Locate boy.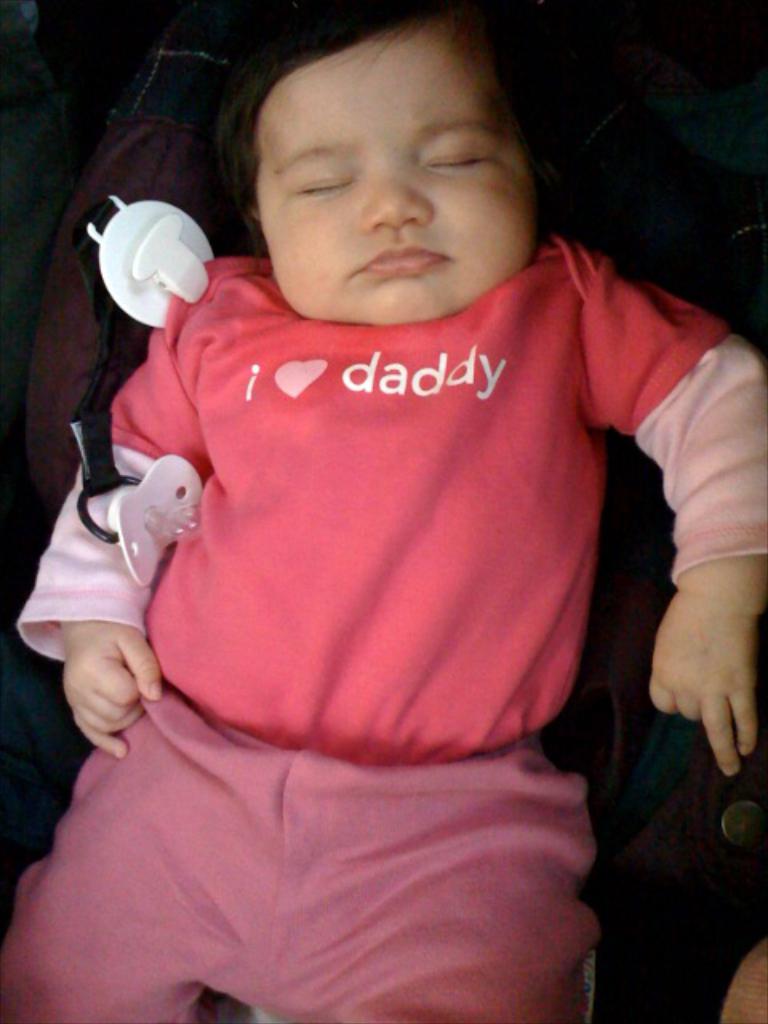
Bounding box: l=0, t=0, r=766, b=1022.
